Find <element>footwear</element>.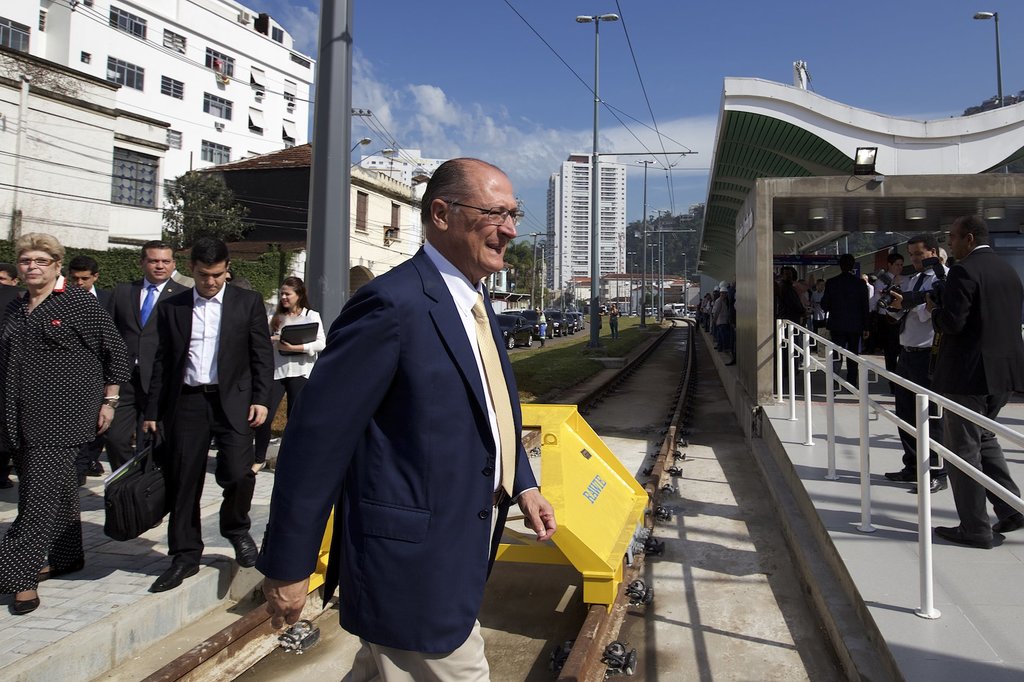
rect(257, 460, 267, 475).
